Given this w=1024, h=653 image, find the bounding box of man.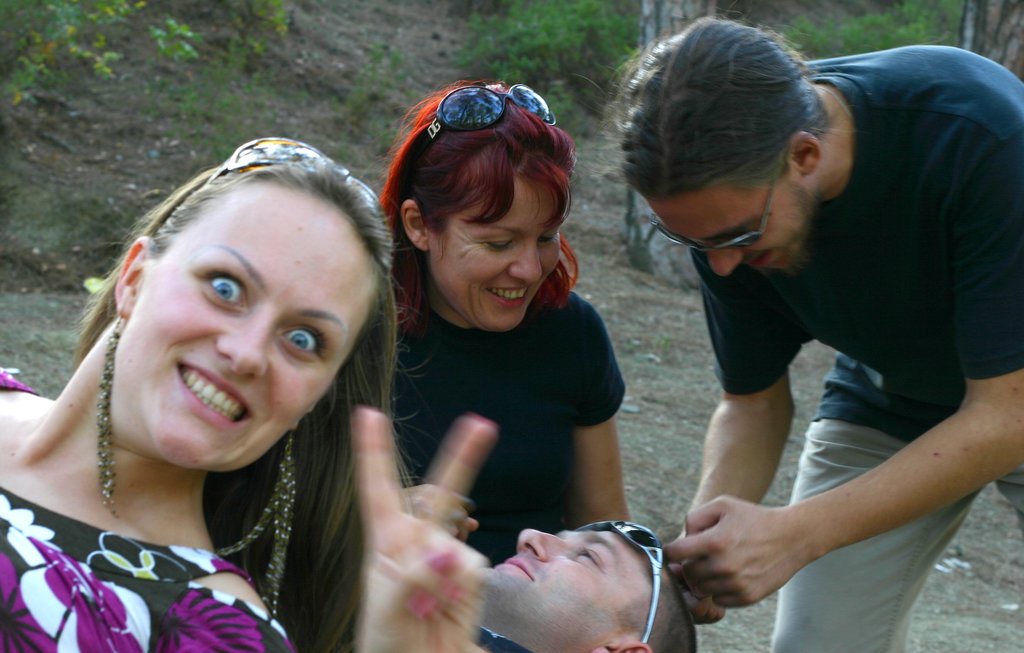
region(480, 515, 695, 652).
